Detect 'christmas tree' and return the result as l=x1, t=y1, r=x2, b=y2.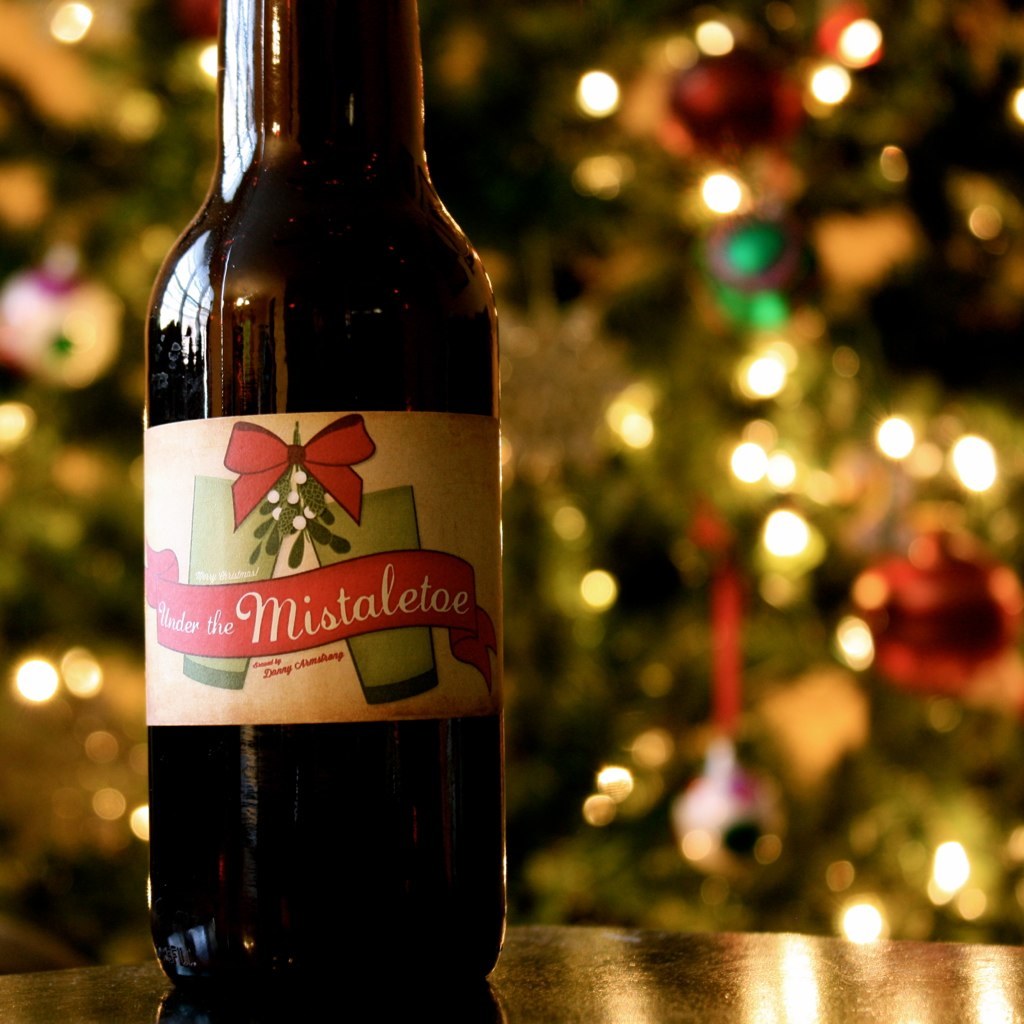
l=0, t=0, r=1023, b=929.
